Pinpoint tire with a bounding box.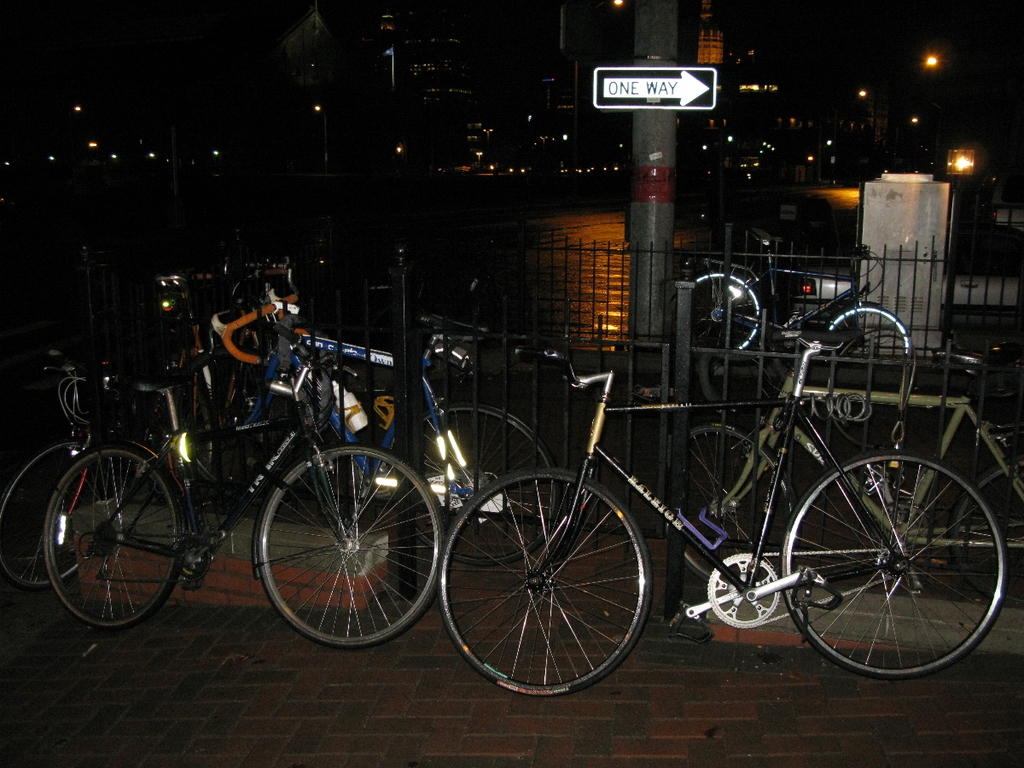
x1=0, y1=439, x2=100, y2=587.
